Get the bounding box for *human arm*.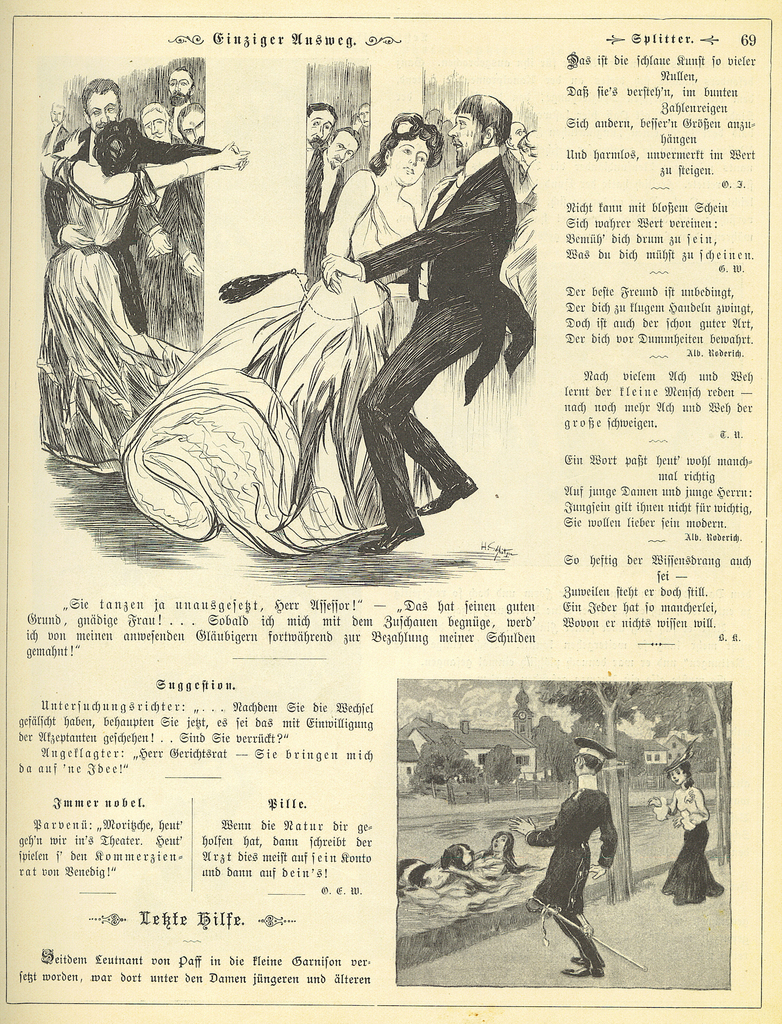
37 127 86 189.
